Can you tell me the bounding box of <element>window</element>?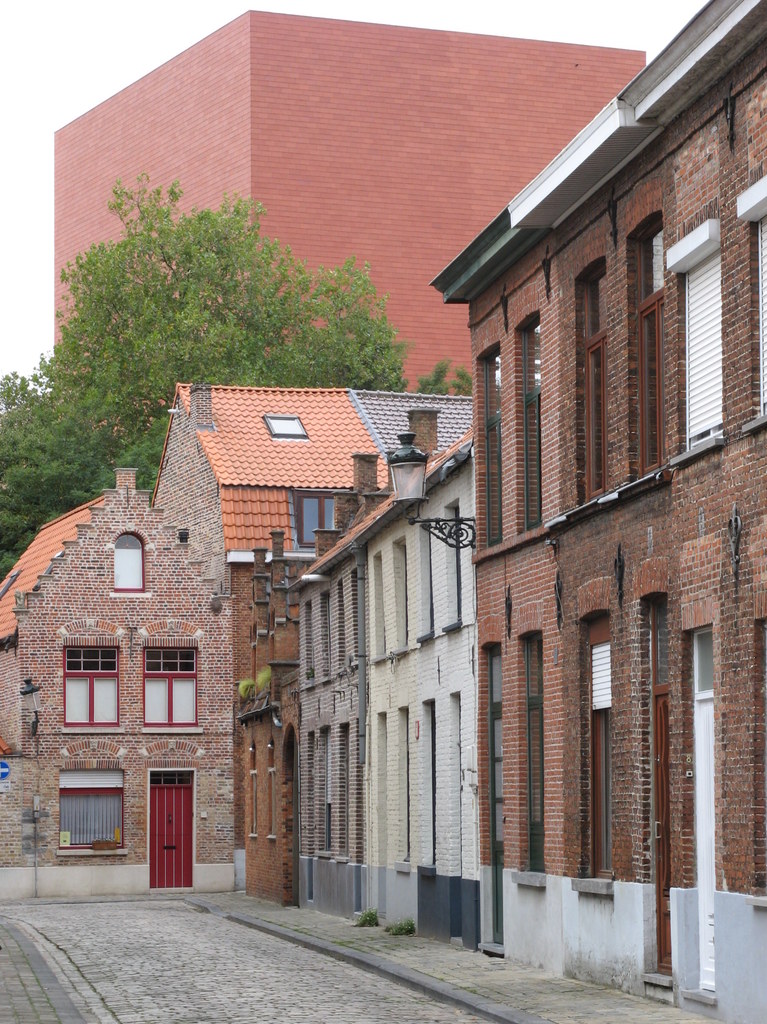
Rect(484, 417, 502, 543).
